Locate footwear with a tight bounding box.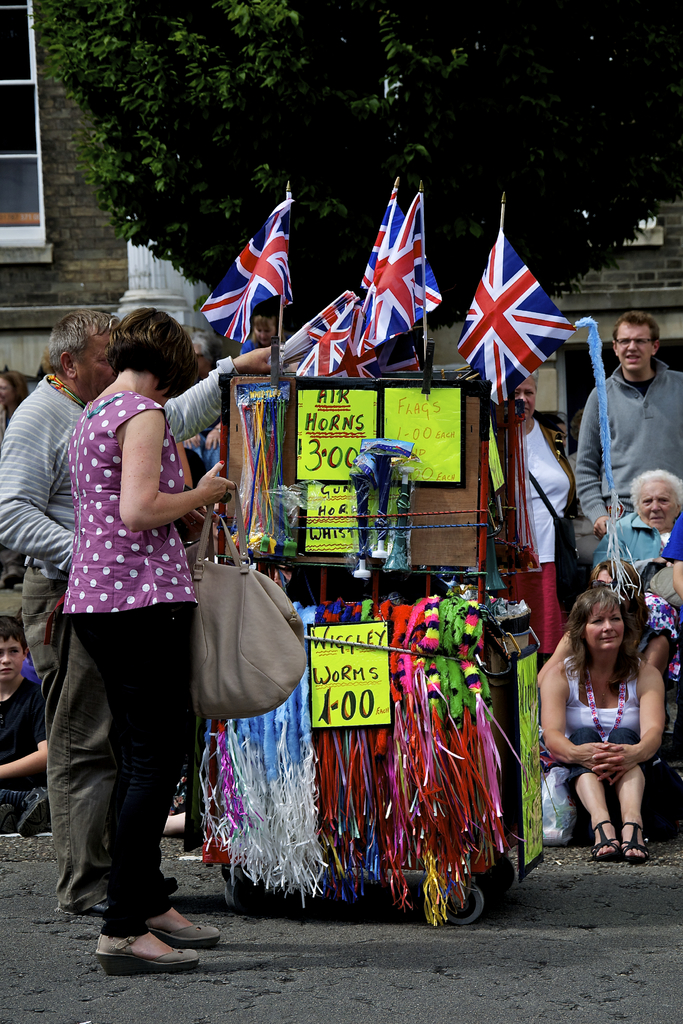
12,785,54,843.
